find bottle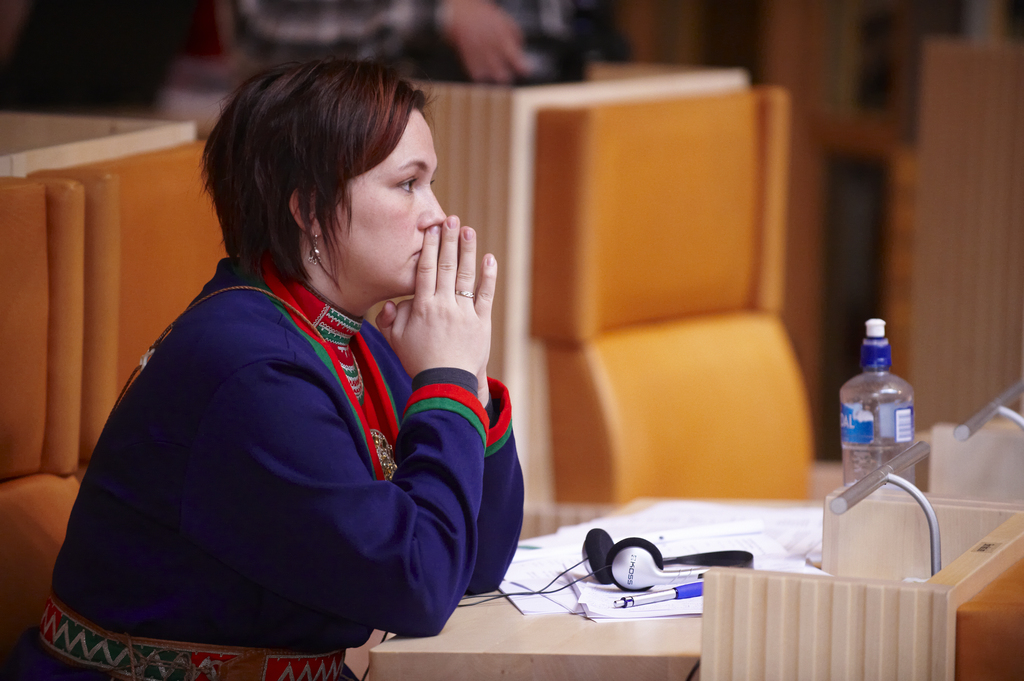
crop(840, 323, 916, 490)
